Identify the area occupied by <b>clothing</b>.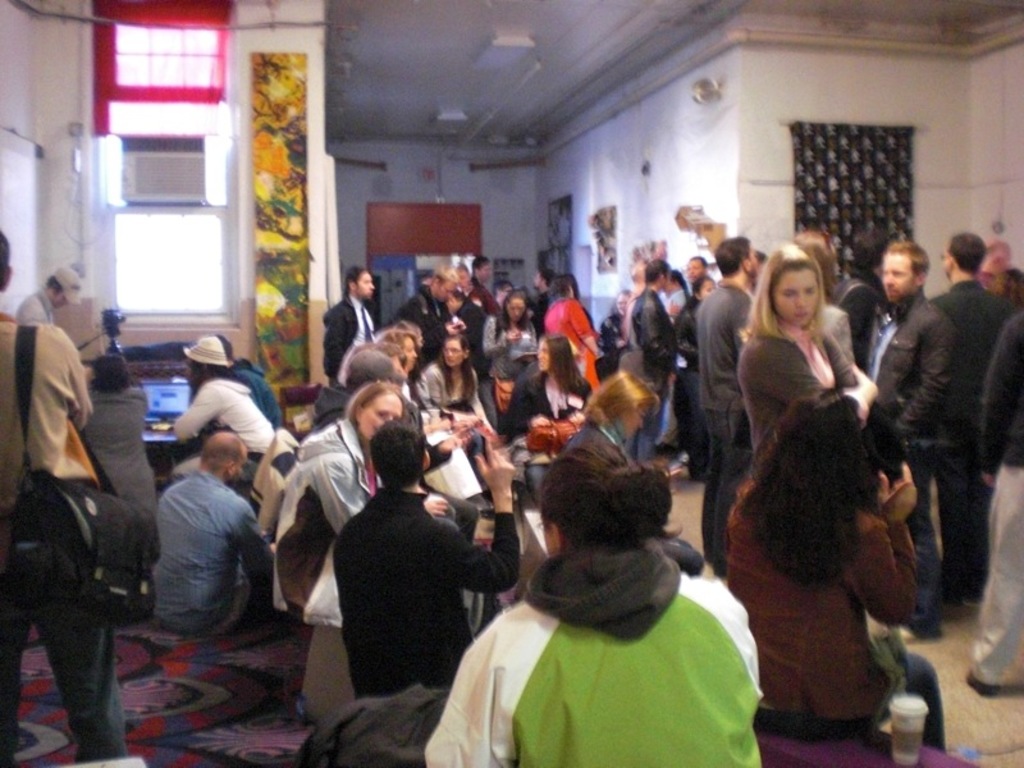
Area: [486, 310, 539, 384].
